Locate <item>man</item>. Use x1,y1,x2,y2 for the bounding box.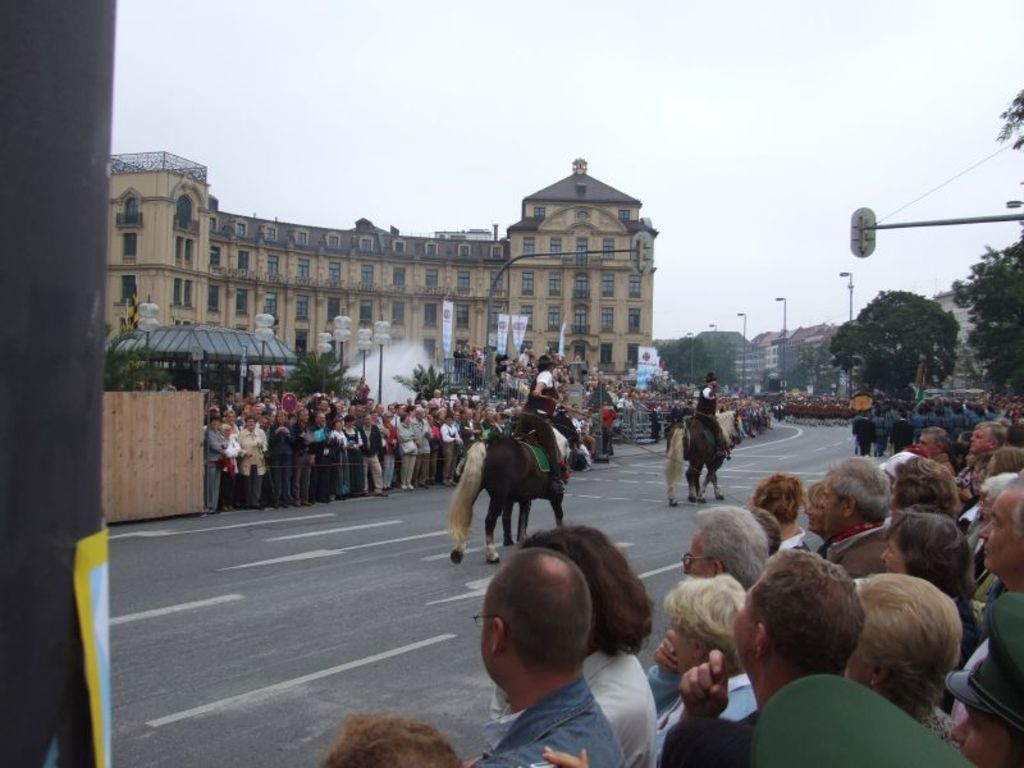
466,547,618,767.
